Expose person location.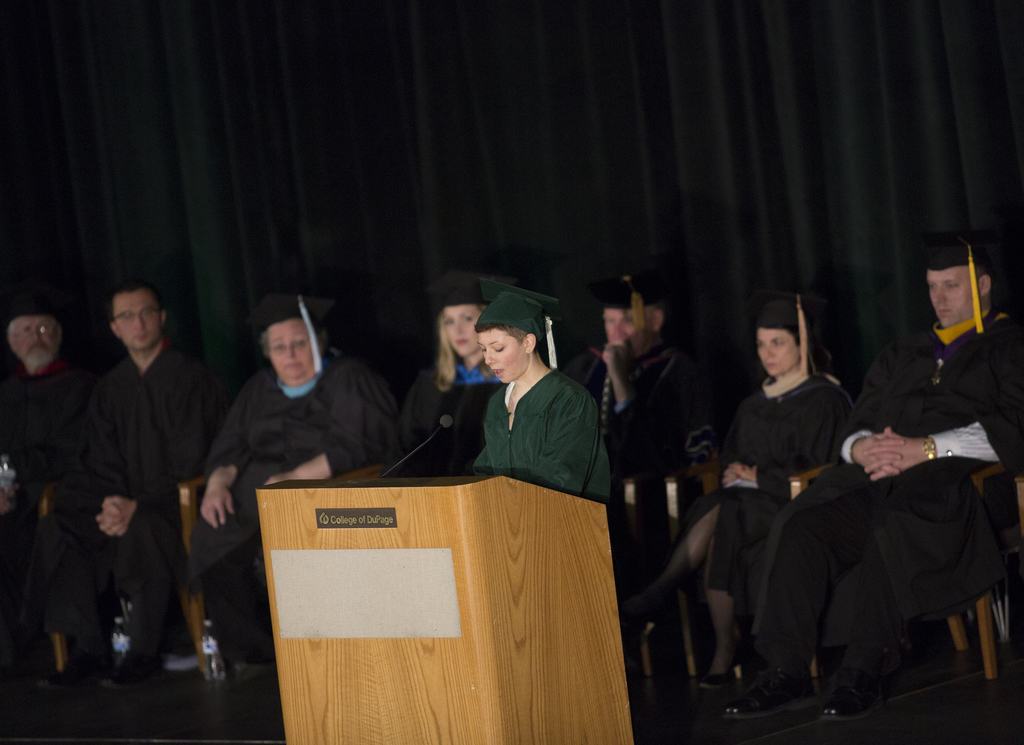
Exposed at [x1=0, y1=291, x2=72, y2=653].
